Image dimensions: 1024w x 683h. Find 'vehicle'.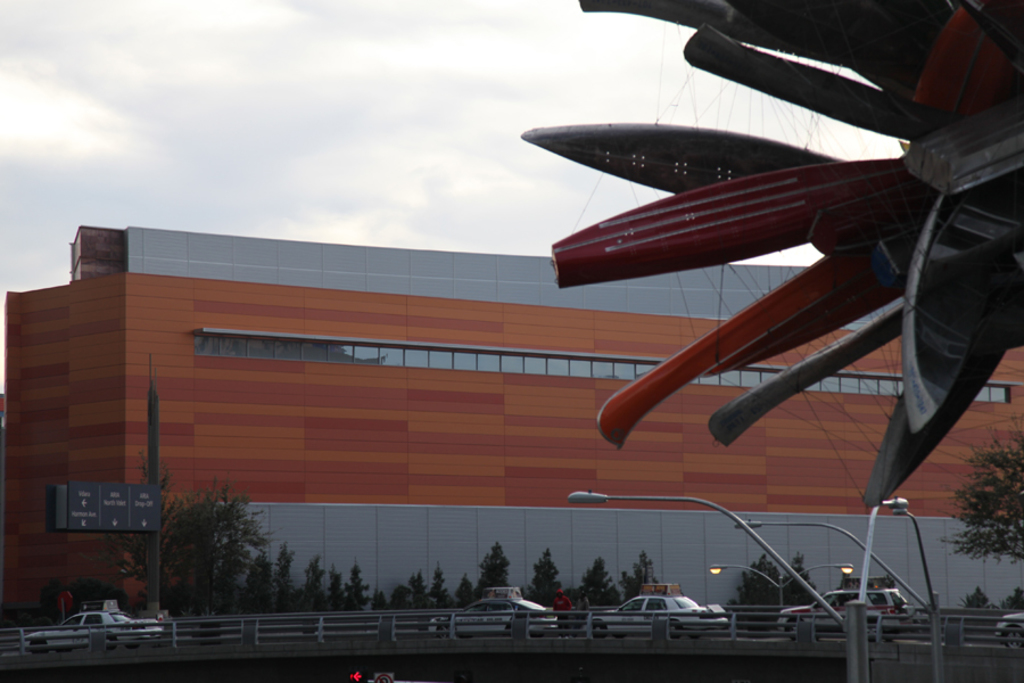
pyautogui.locateOnScreen(999, 609, 1023, 652).
